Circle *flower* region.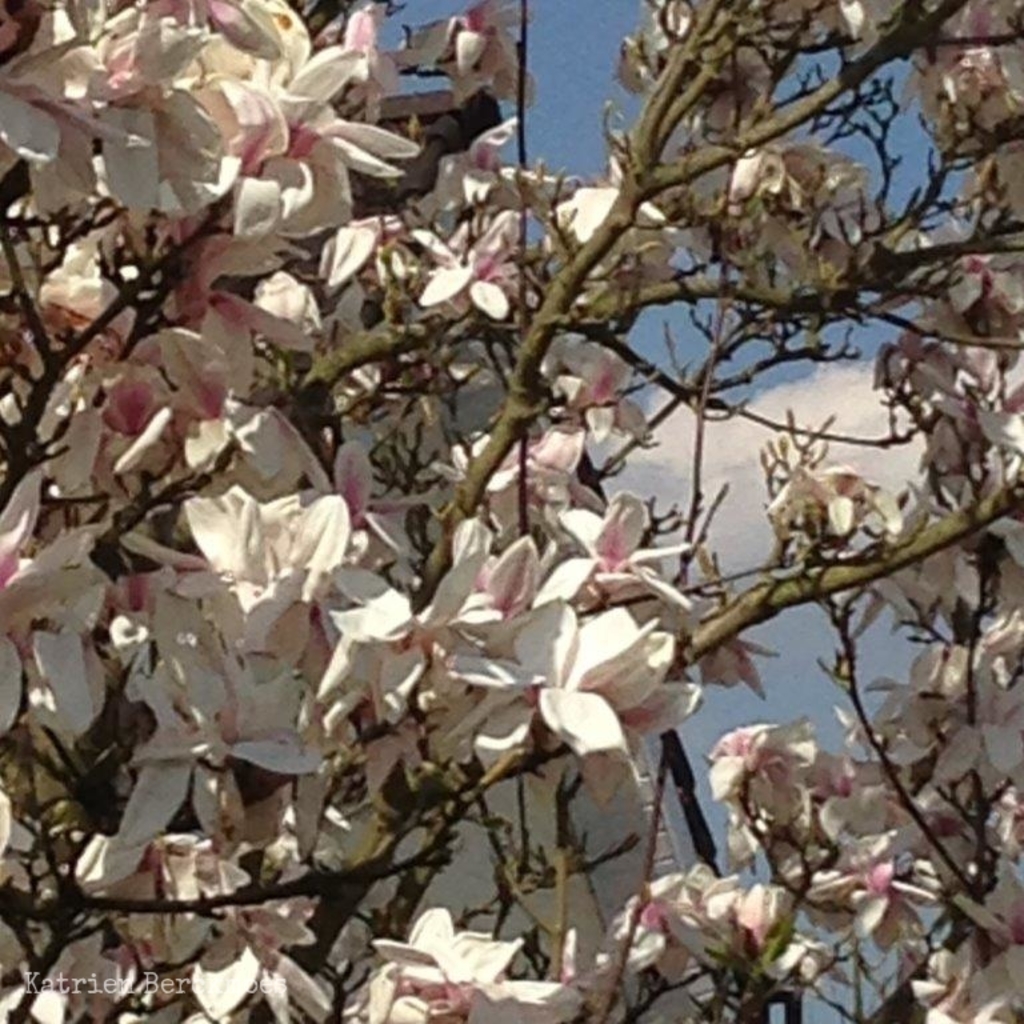
Region: [left=439, top=588, right=660, bottom=781].
